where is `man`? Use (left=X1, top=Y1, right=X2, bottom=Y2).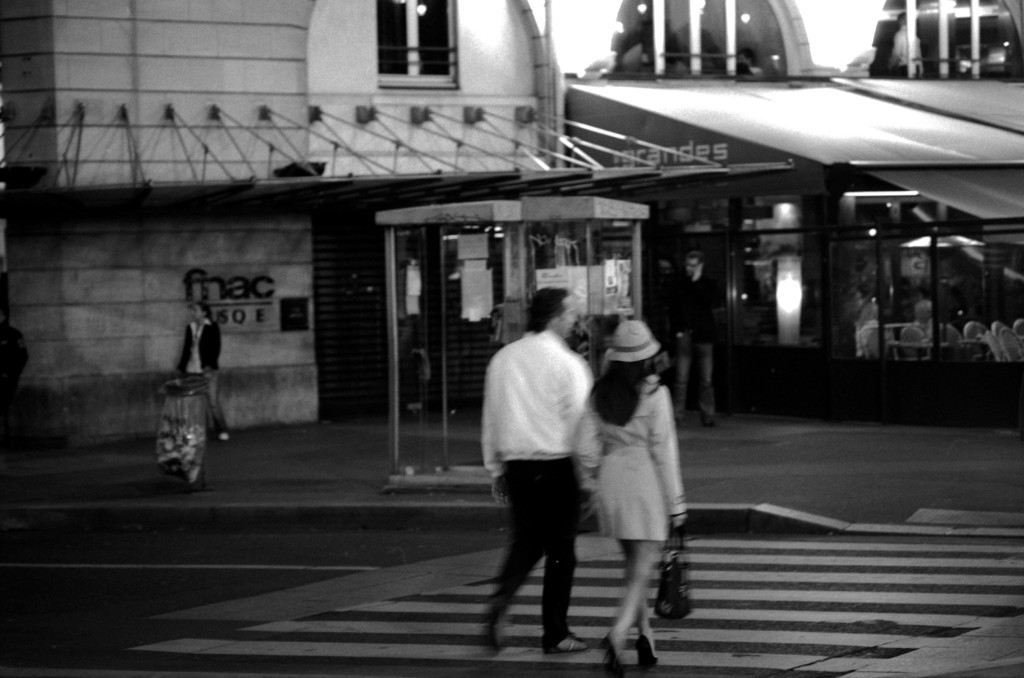
(left=662, top=248, right=719, bottom=430).
